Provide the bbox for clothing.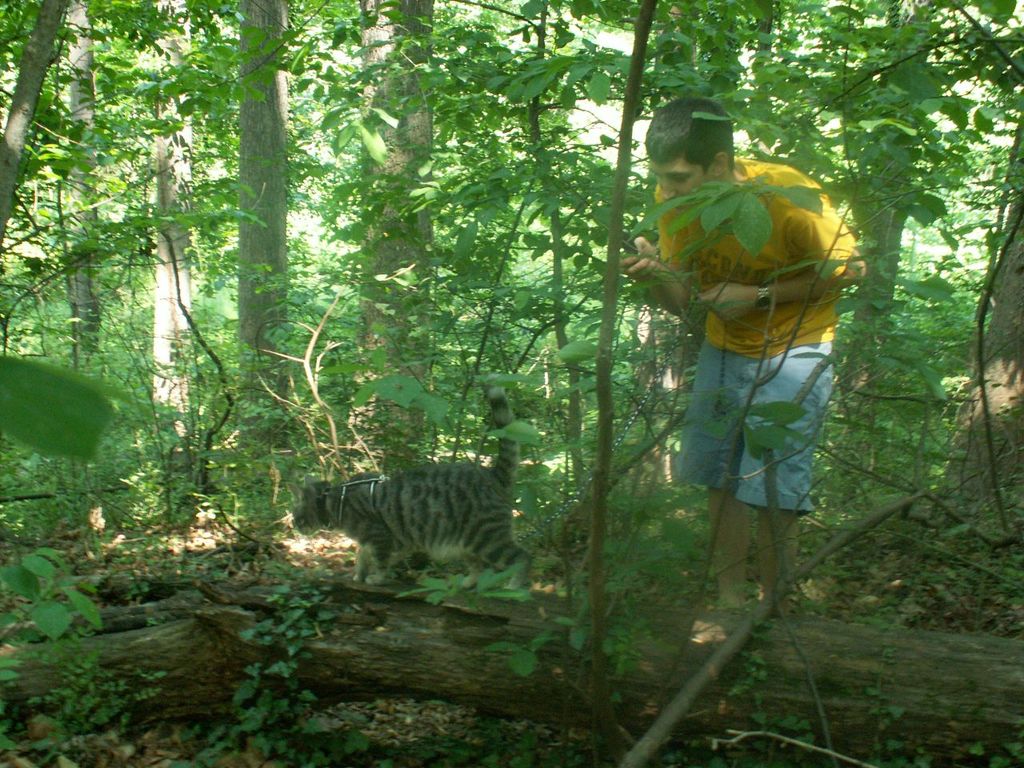
<region>642, 118, 850, 546</region>.
